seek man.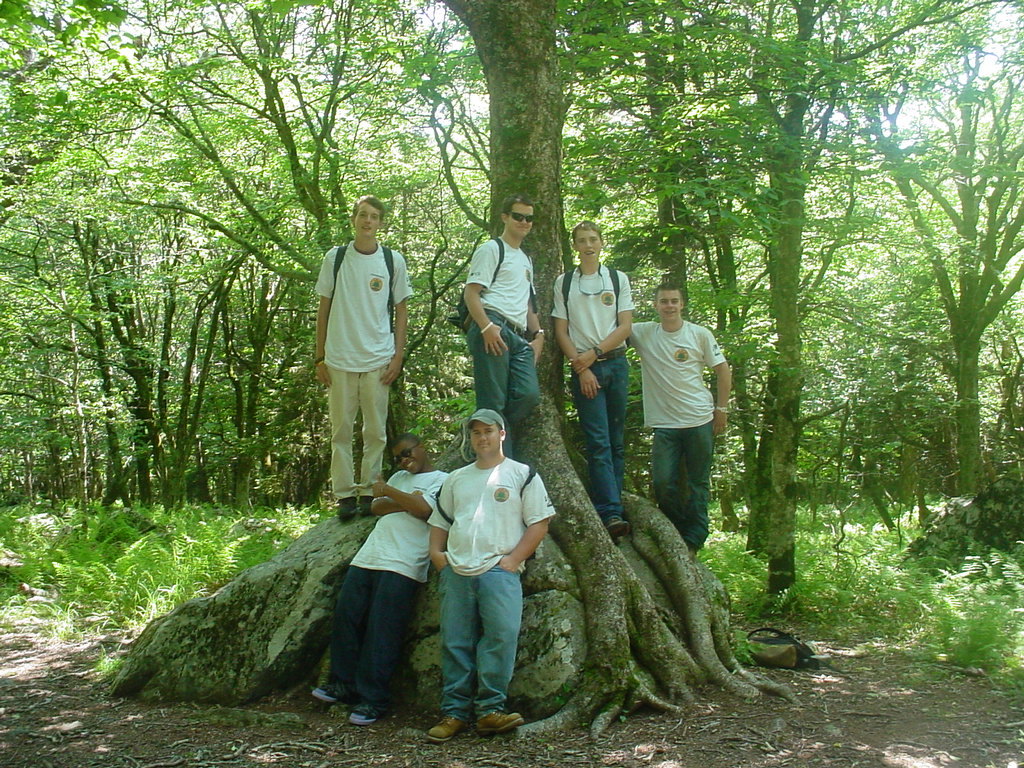
[left=546, top=215, right=633, bottom=540].
